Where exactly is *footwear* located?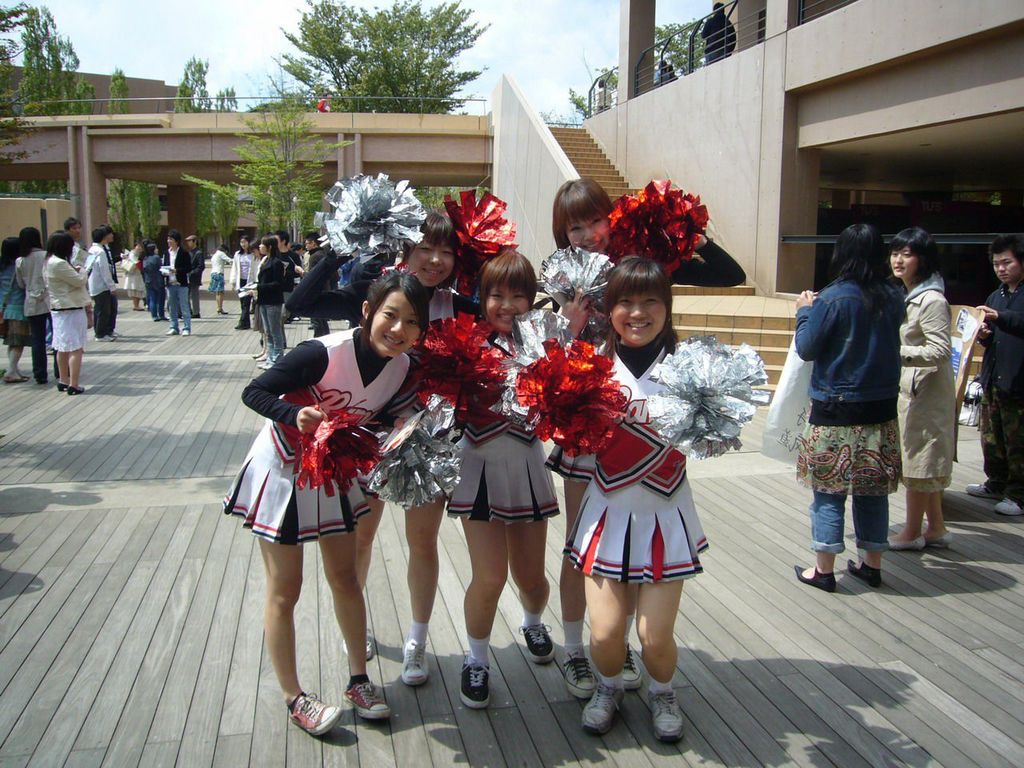
Its bounding box is crop(962, 484, 997, 498).
